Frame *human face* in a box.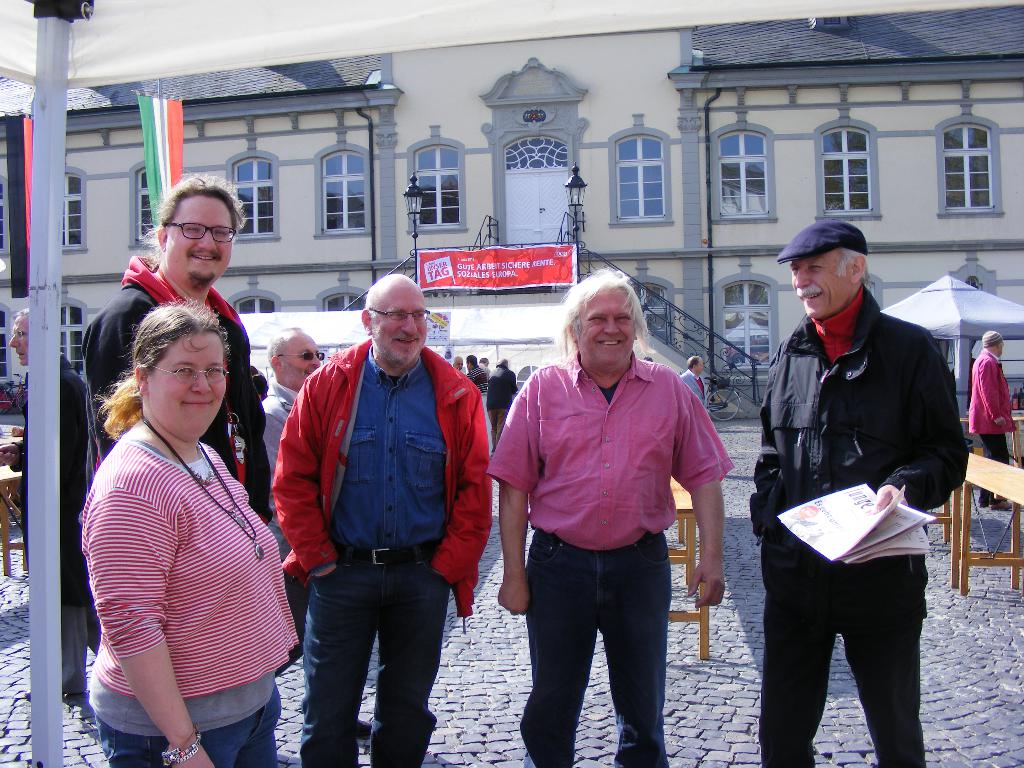
bbox(287, 333, 324, 383).
